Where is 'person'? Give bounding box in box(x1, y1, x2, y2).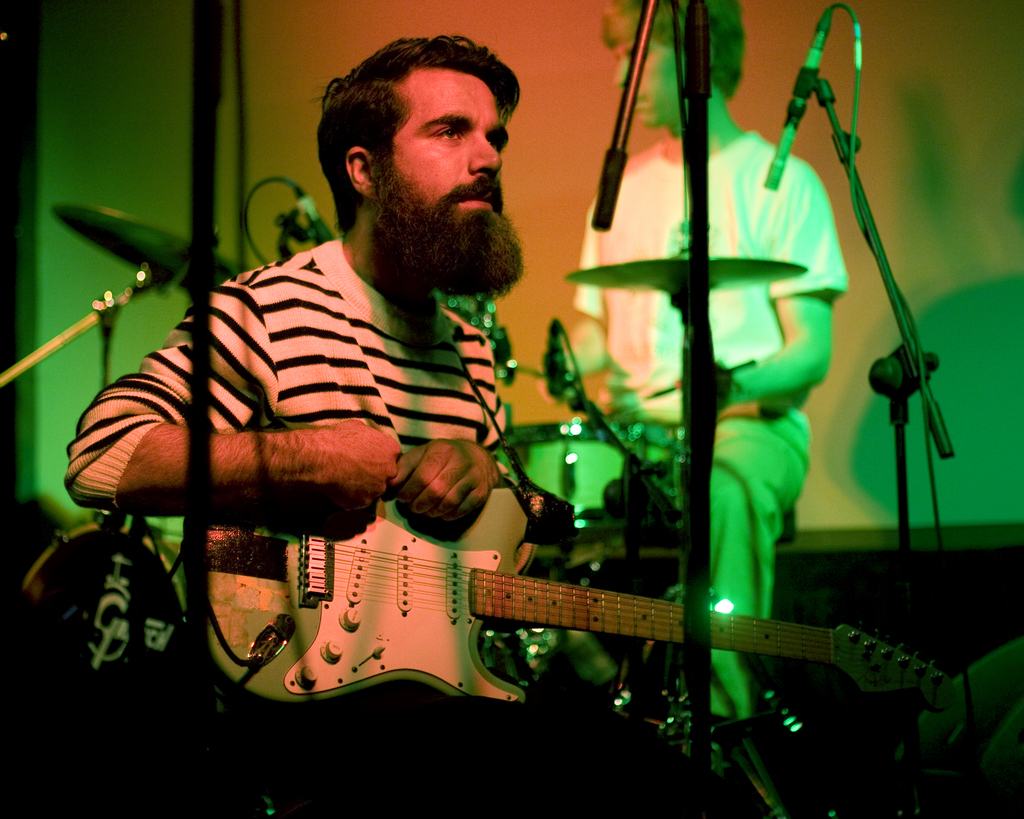
box(65, 29, 778, 818).
